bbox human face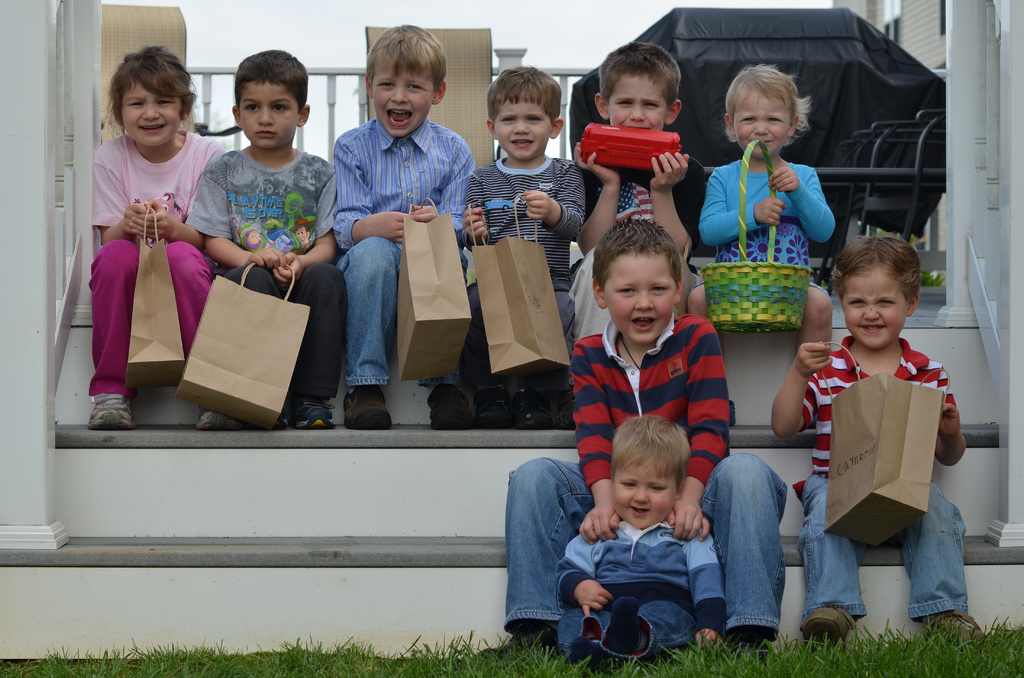
box(370, 57, 439, 138)
